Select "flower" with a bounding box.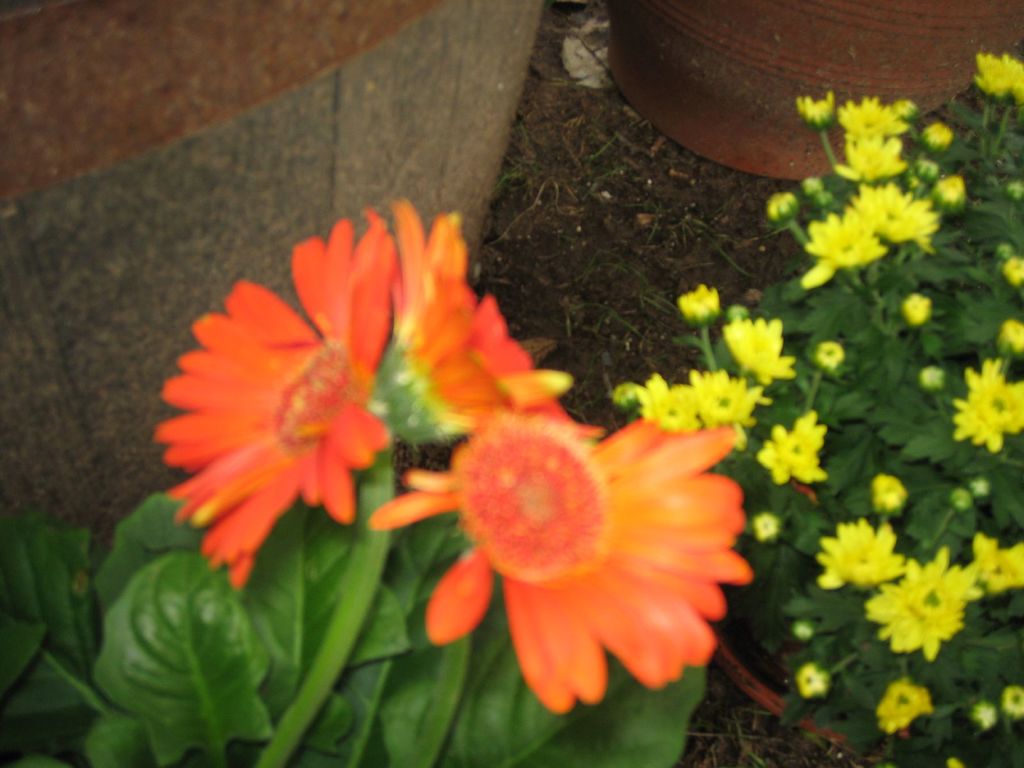
locate(792, 662, 837, 699).
